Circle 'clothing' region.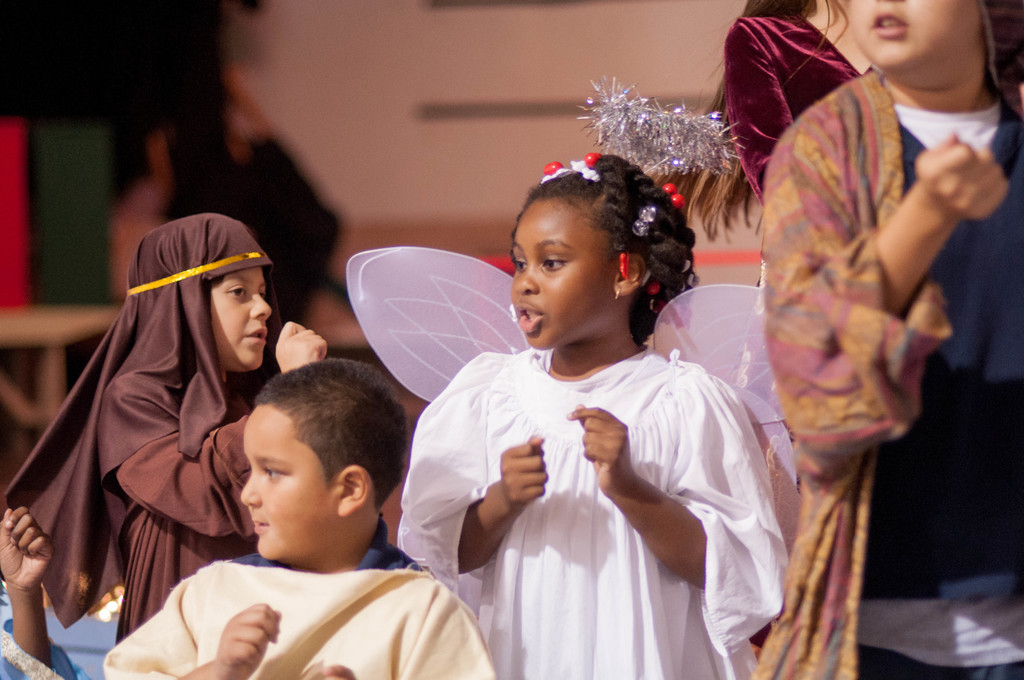
Region: <bbox>110, 383, 254, 645</bbox>.
